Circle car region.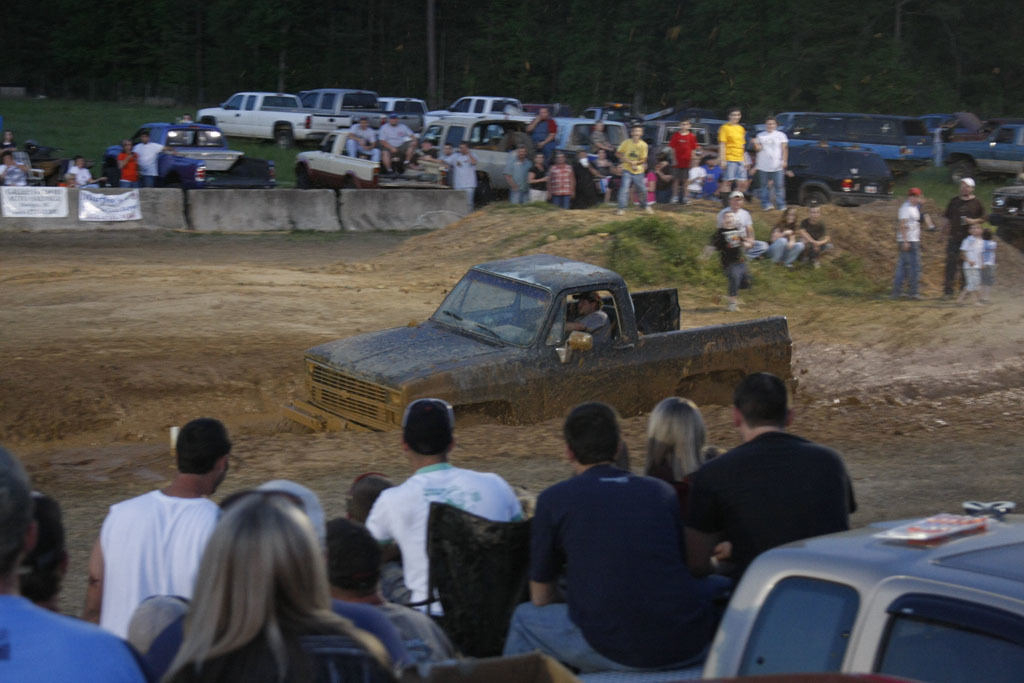
Region: bbox=[745, 142, 895, 209].
